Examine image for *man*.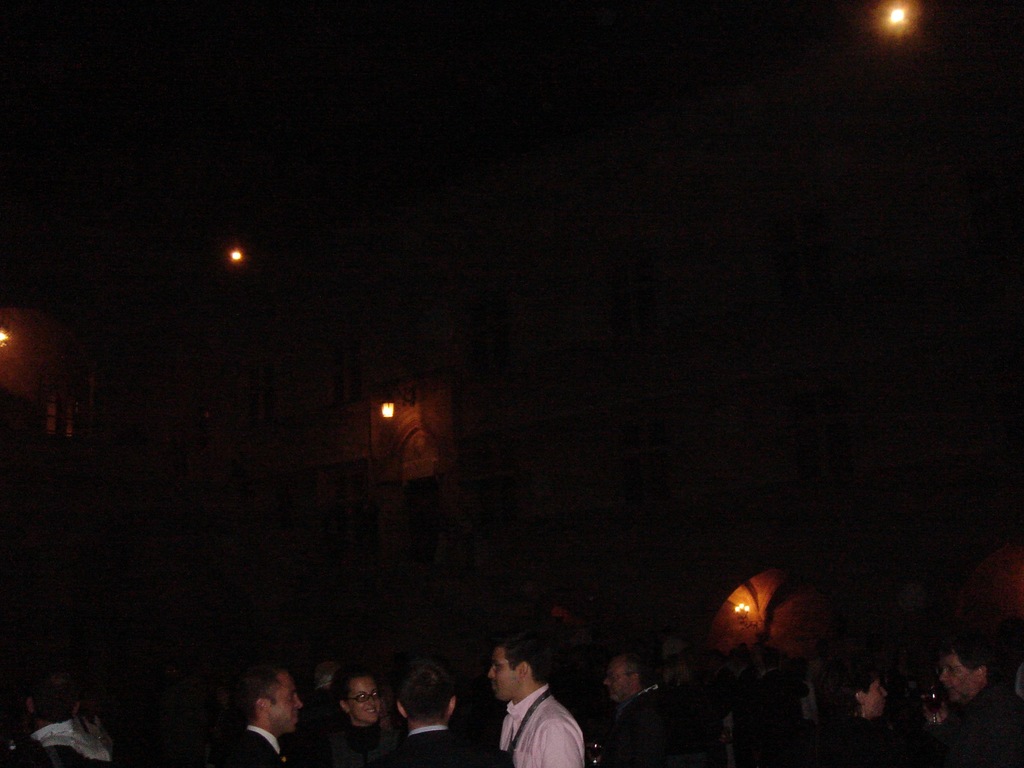
Examination result: bbox=(932, 643, 1023, 761).
